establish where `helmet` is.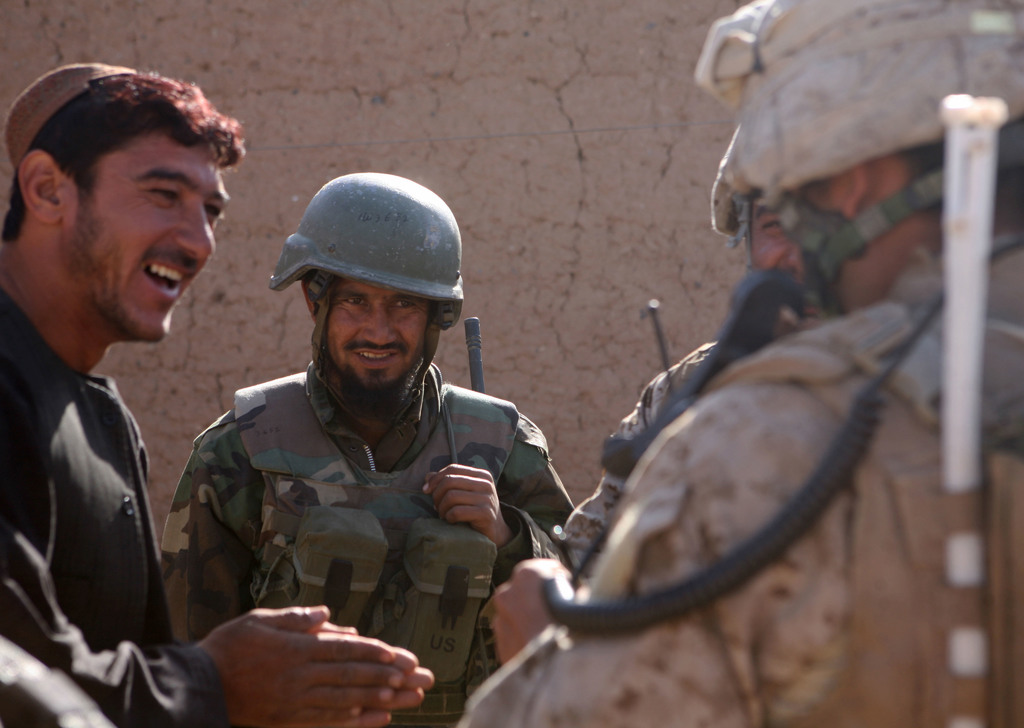
Established at 733 0 1023 315.
